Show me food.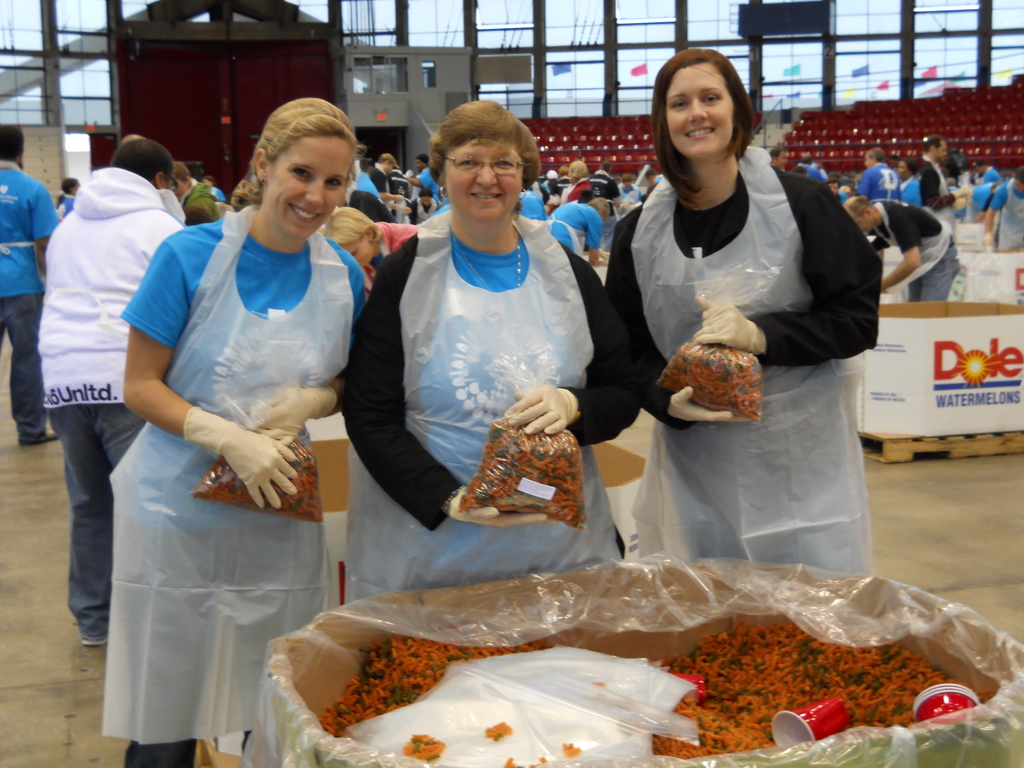
food is here: (left=189, top=435, right=330, bottom=528).
